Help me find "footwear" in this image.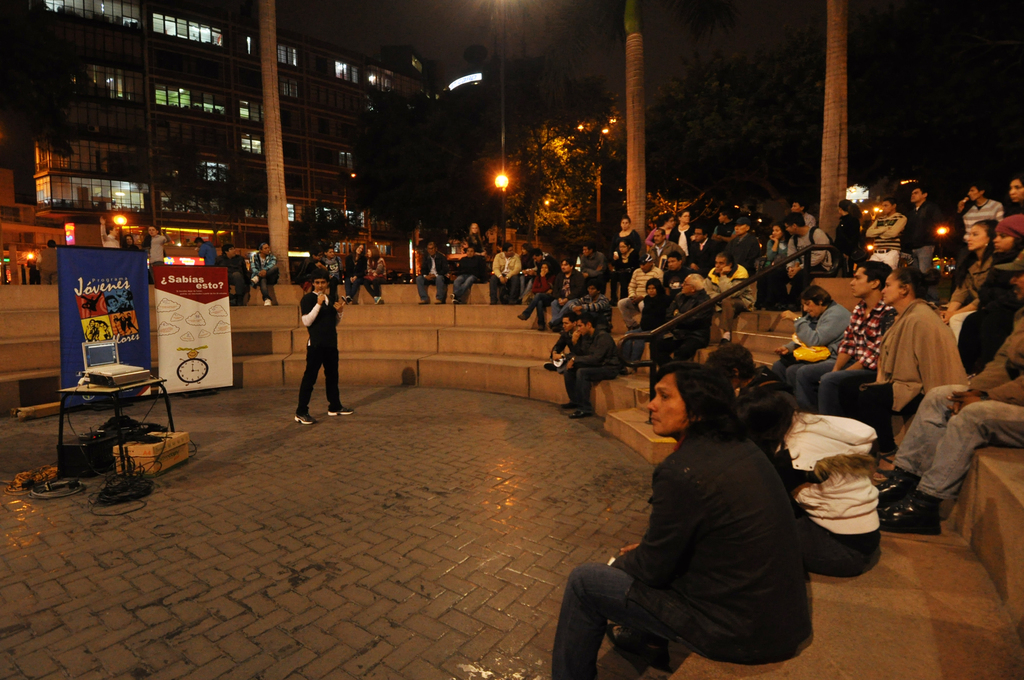
Found it: left=419, top=296, right=433, bottom=306.
